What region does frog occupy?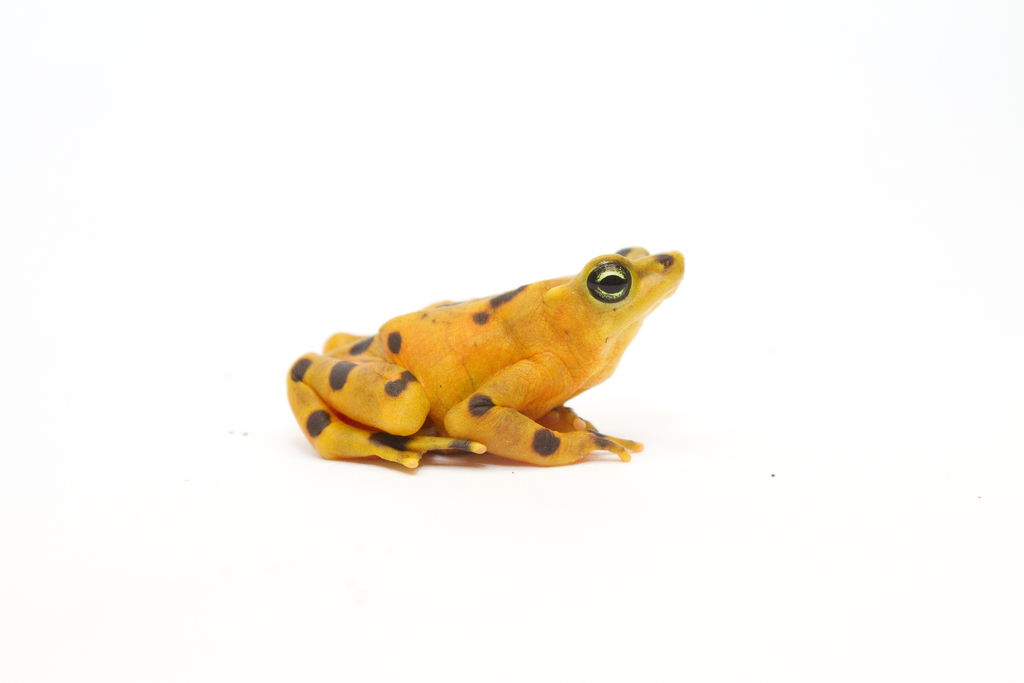
select_region(285, 247, 685, 467).
